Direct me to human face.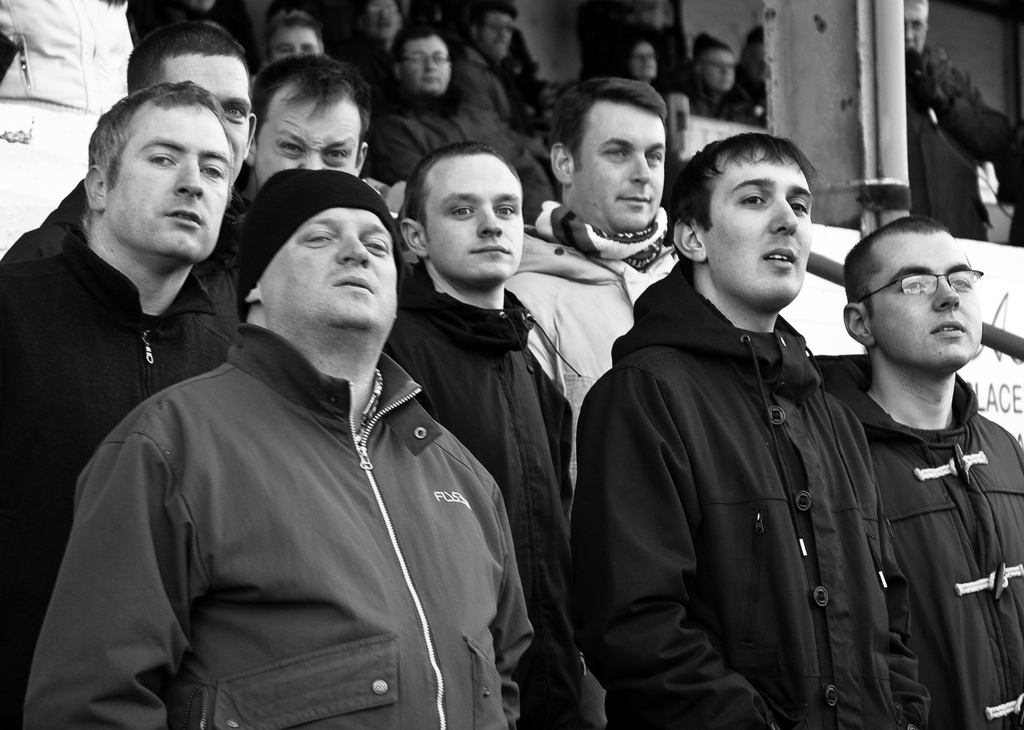
Direction: [405, 35, 460, 94].
